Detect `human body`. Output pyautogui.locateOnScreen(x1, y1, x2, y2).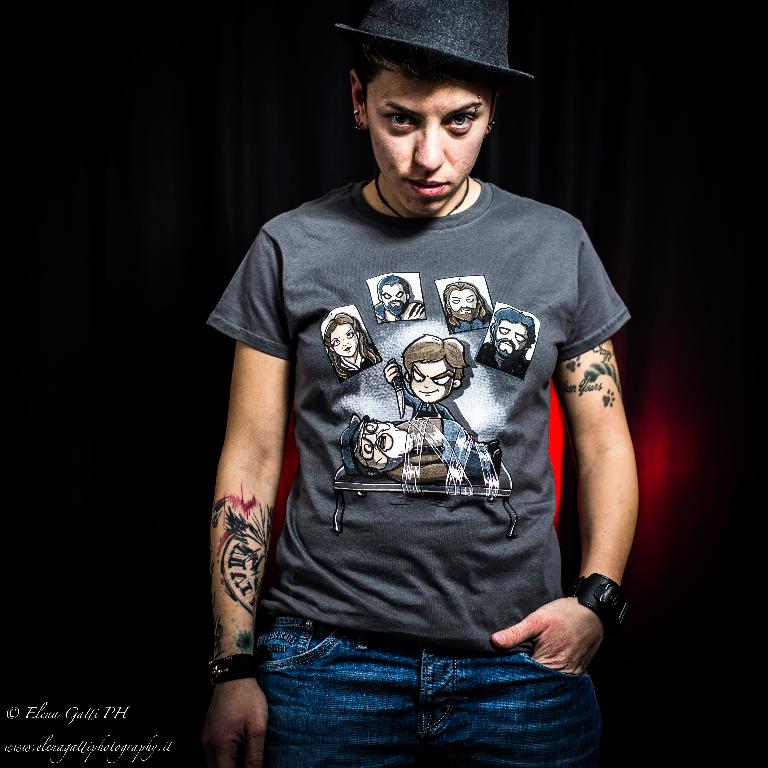
pyautogui.locateOnScreen(373, 276, 425, 322).
